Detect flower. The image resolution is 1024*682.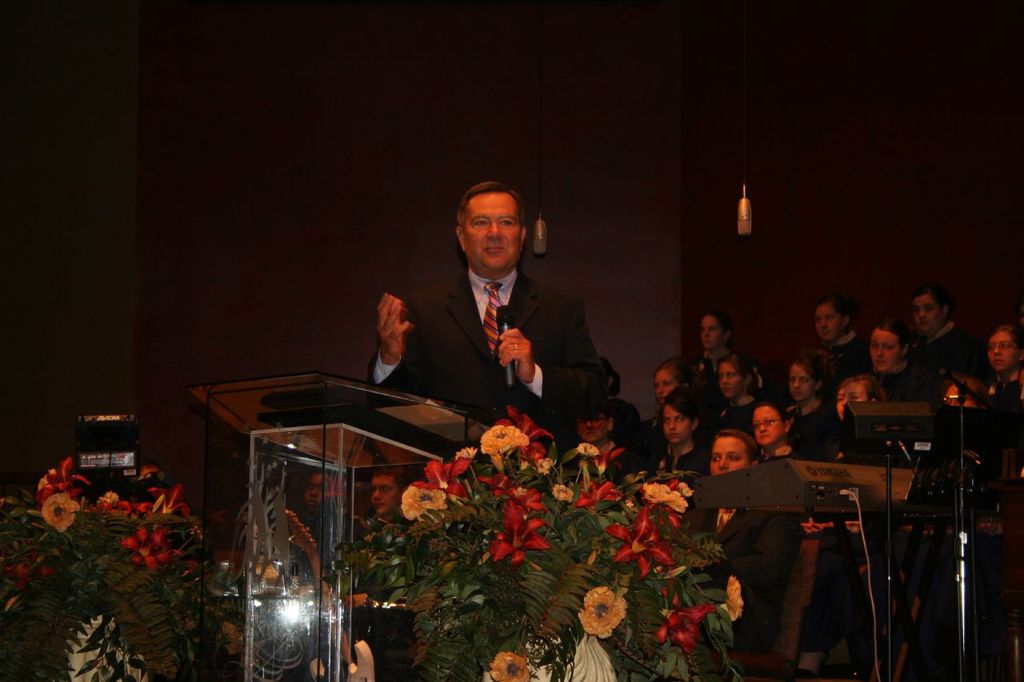
{"x1": 592, "y1": 441, "x2": 623, "y2": 474}.
